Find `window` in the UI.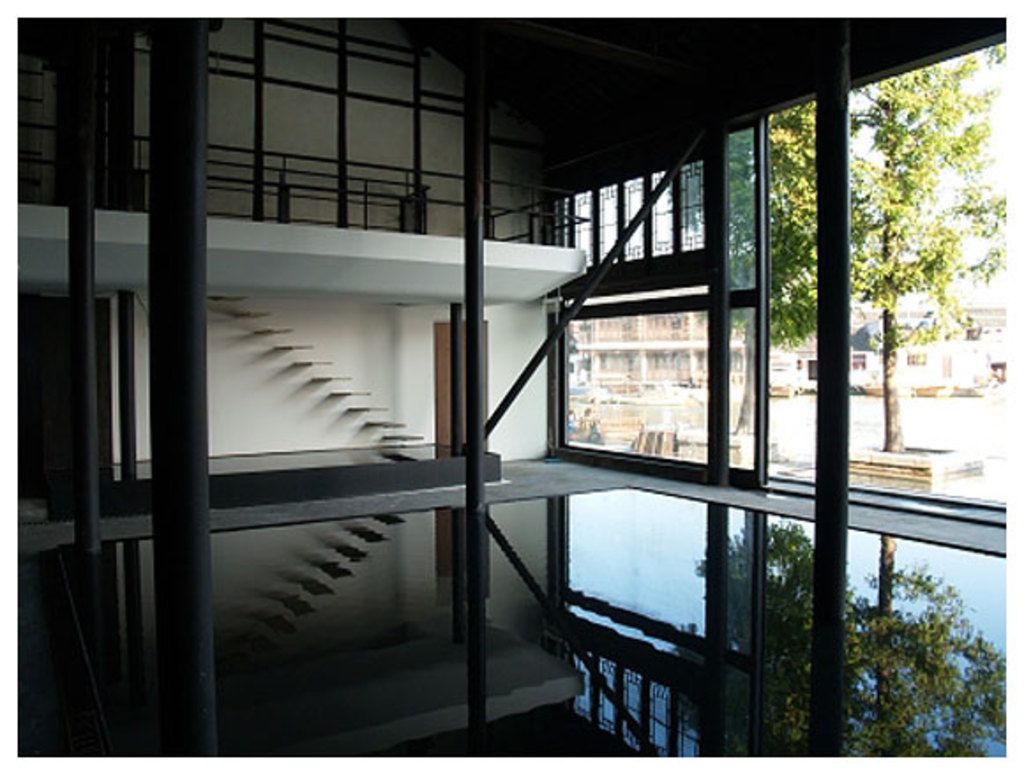
UI element at <region>764, 514, 1010, 754</region>.
